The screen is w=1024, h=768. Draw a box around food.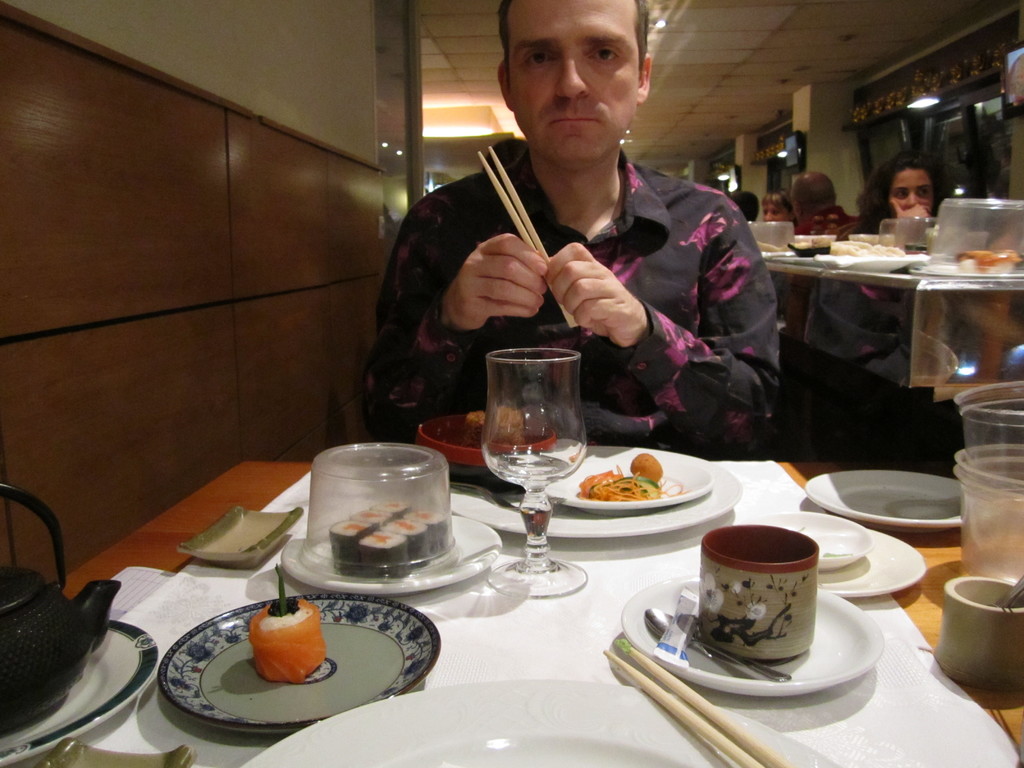
<region>246, 598, 329, 682</region>.
